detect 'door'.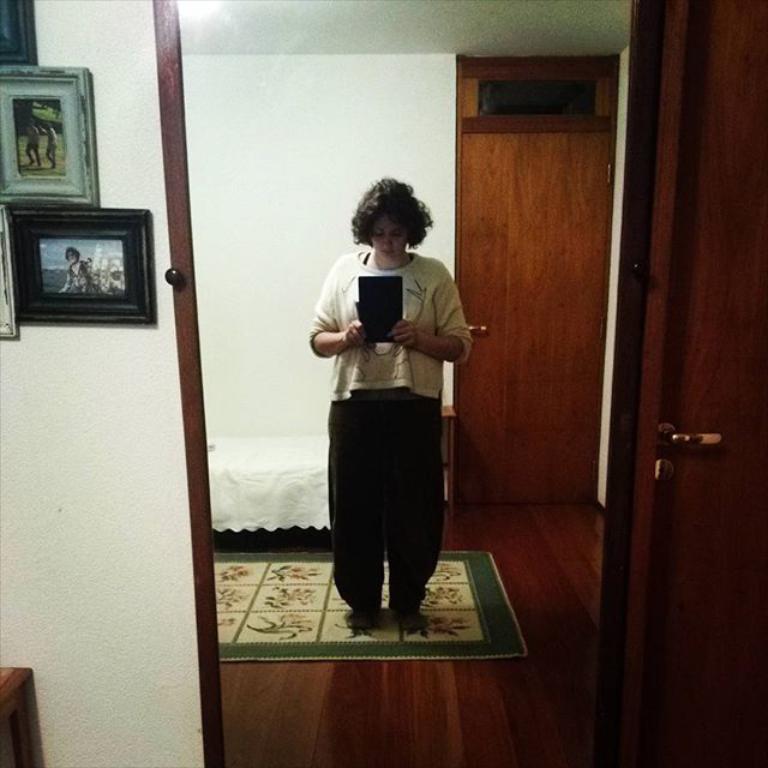
Detected at box=[625, 7, 767, 767].
